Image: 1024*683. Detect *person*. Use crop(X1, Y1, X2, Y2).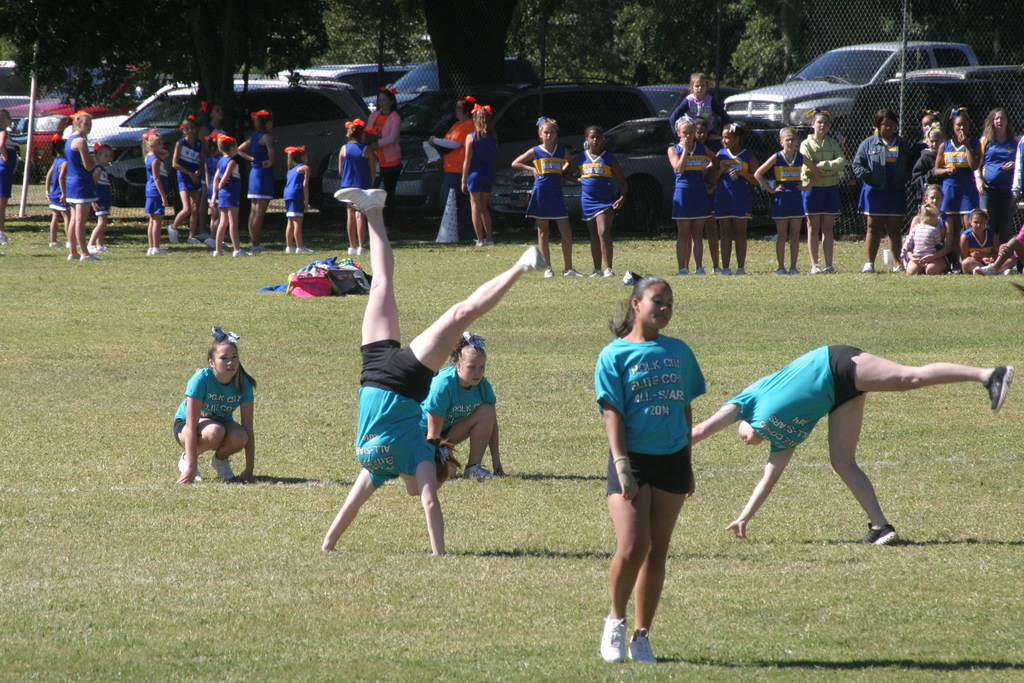
crop(955, 204, 1011, 275).
